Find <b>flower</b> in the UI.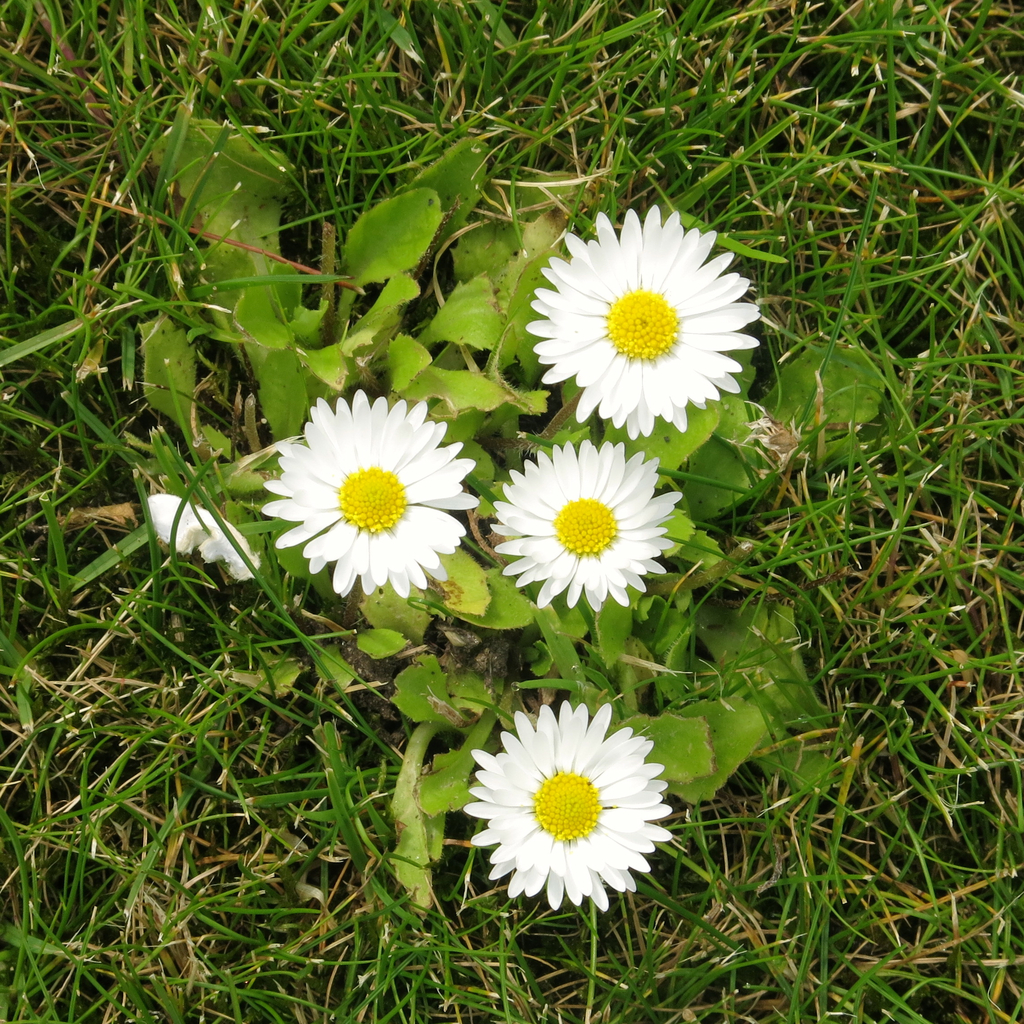
UI element at locate(141, 495, 252, 579).
